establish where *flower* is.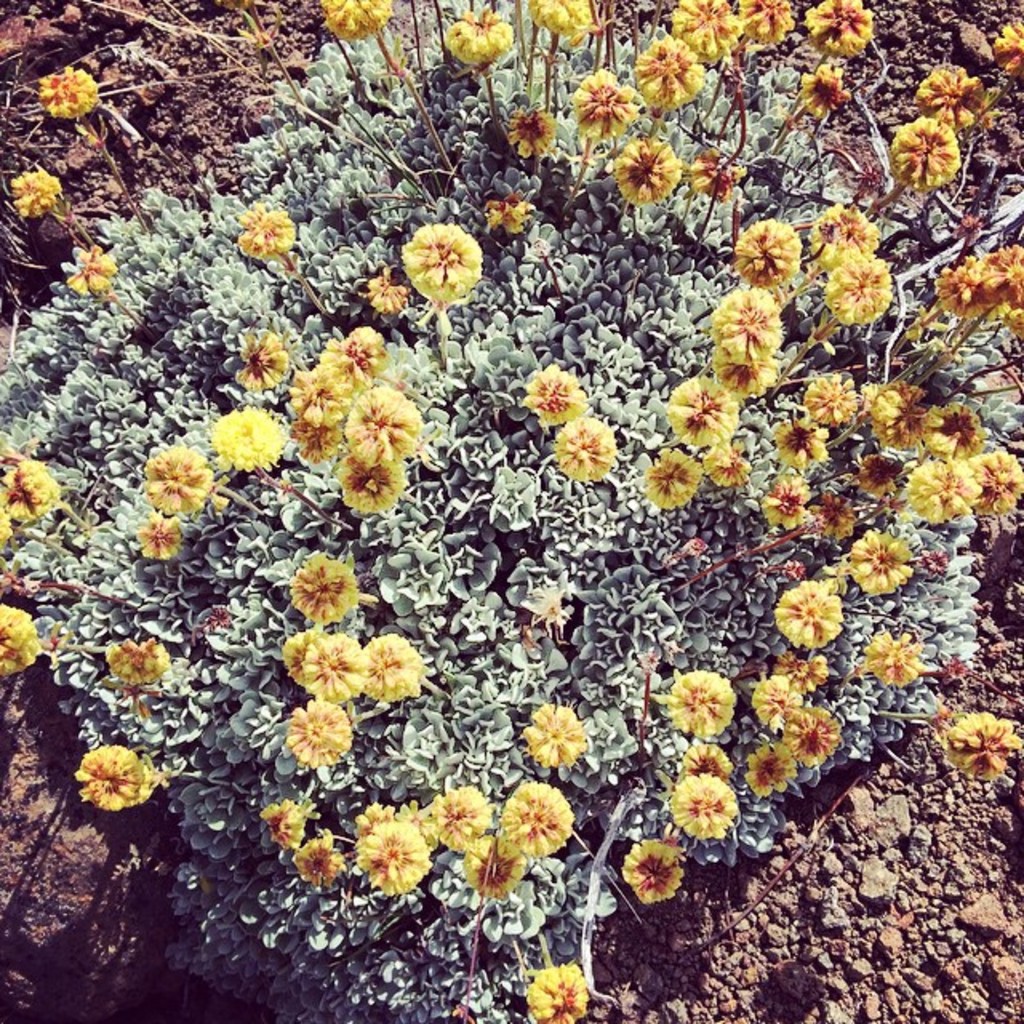
Established at (x1=763, y1=475, x2=808, y2=534).
